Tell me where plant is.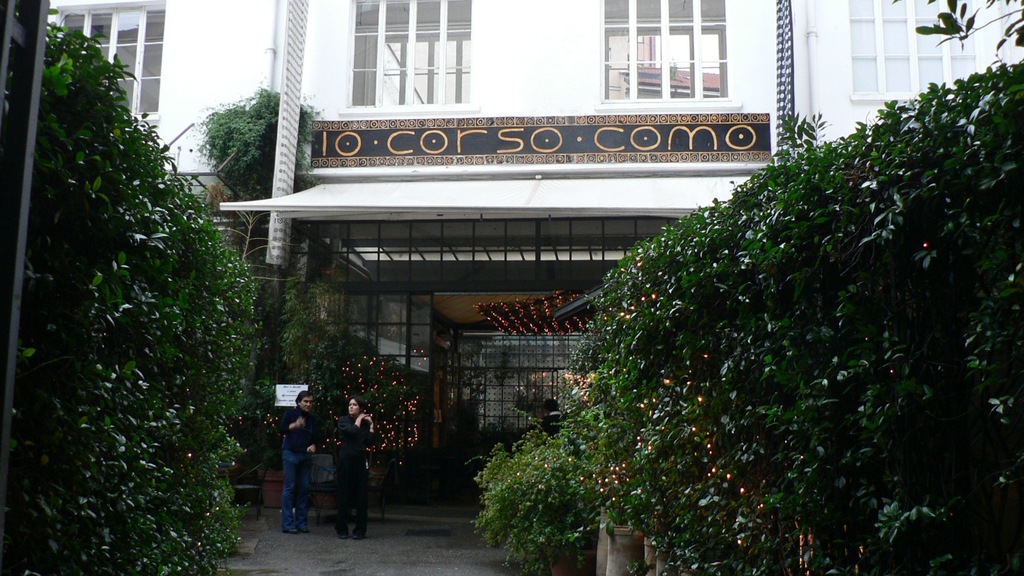
plant is at 465,403,612,575.
